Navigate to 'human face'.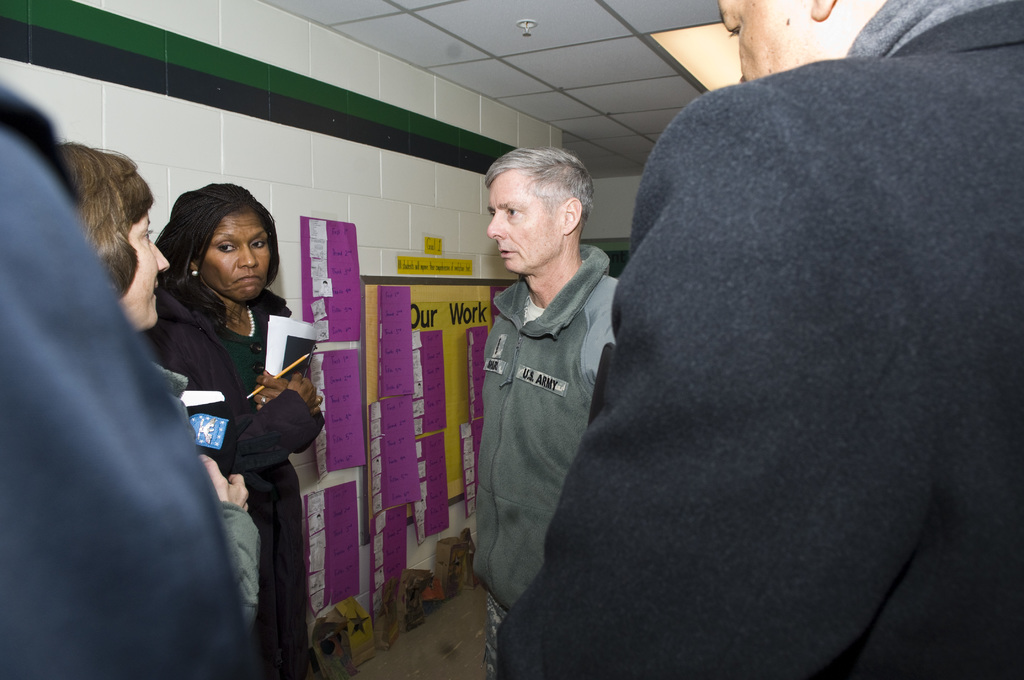
Navigation target: pyautogui.locateOnScreen(199, 211, 274, 309).
